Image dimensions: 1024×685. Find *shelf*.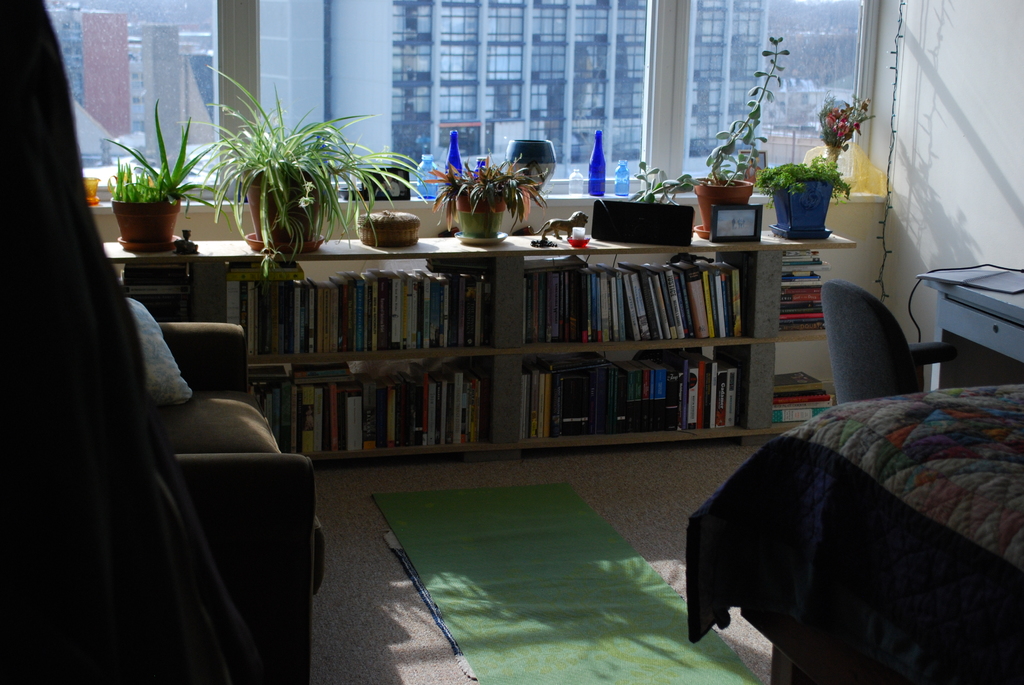
{"x1": 776, "y1": 379, "x2": 840, "y2": 432}.
